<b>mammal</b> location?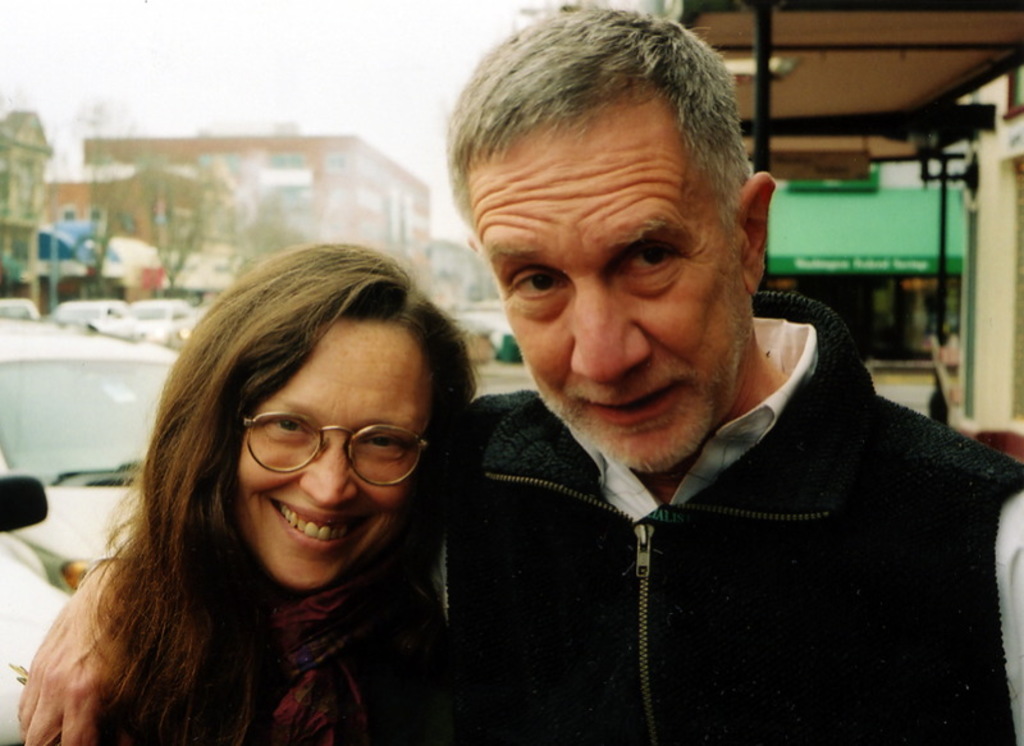
pyautogui.locateOnScreen(4, 1, 1023, 745)
